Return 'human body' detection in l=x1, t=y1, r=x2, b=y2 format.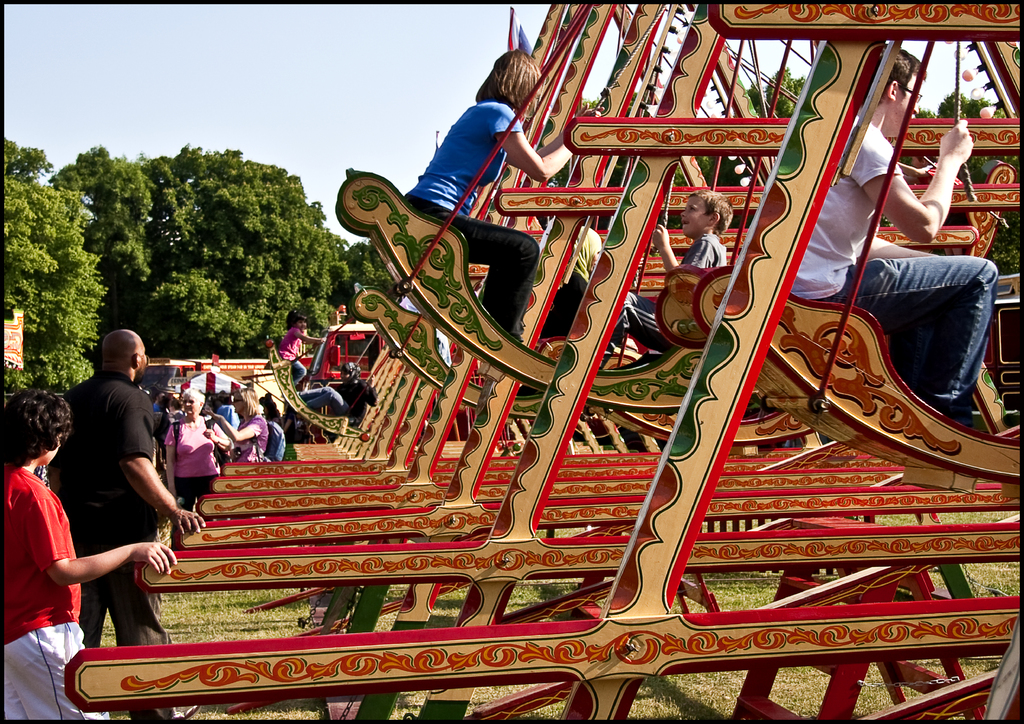
l=0, t=387, r=186, b=723.
